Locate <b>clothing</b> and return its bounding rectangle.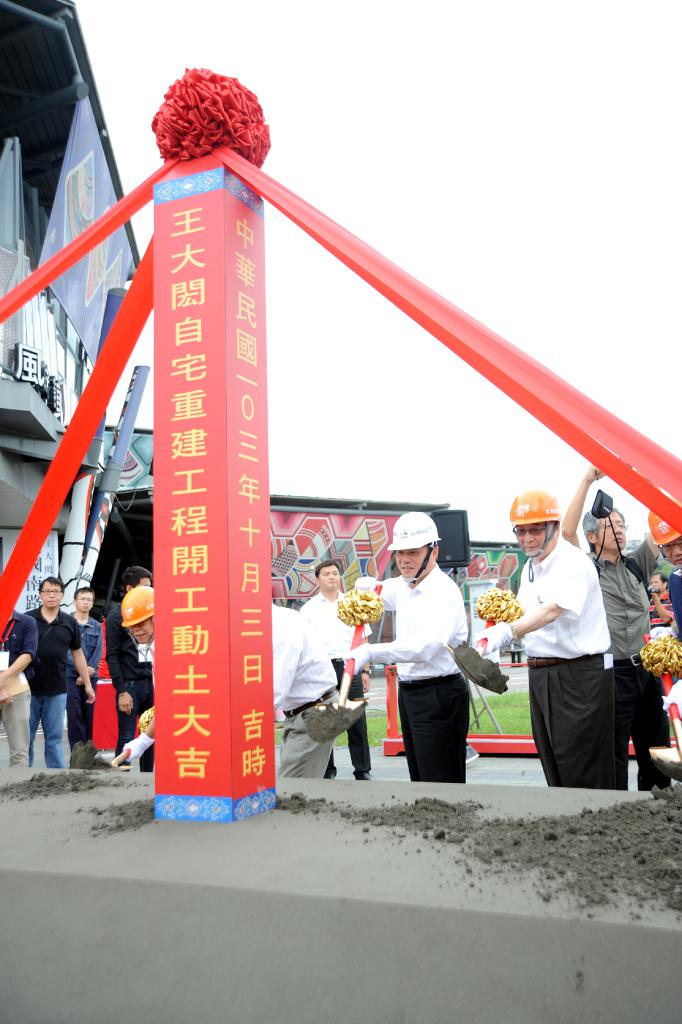
(375,553,494,787).
